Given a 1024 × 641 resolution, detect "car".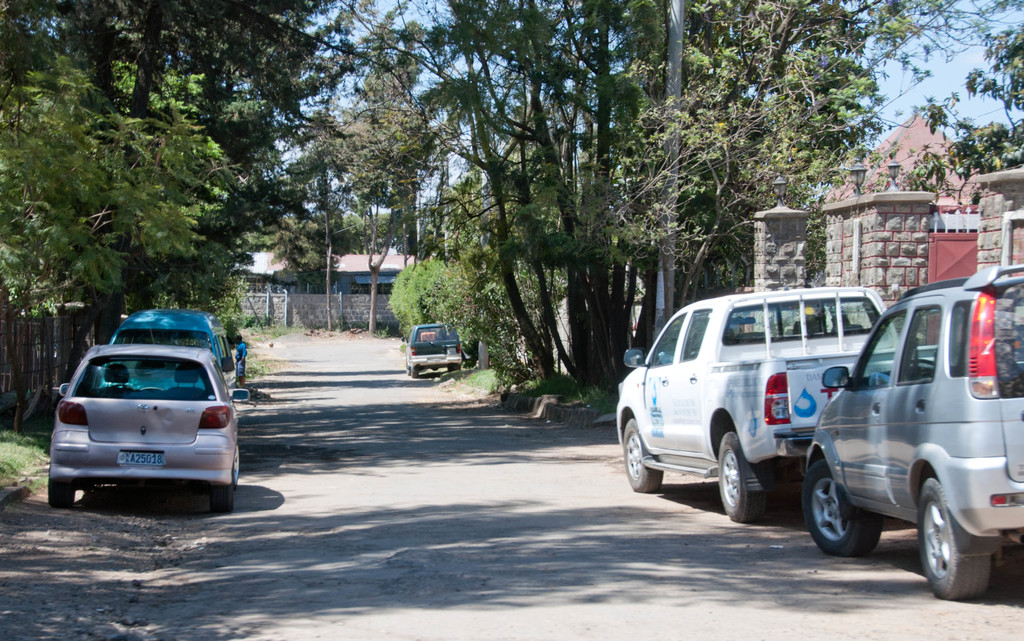
select_region(799, 252, 1023, 600).
